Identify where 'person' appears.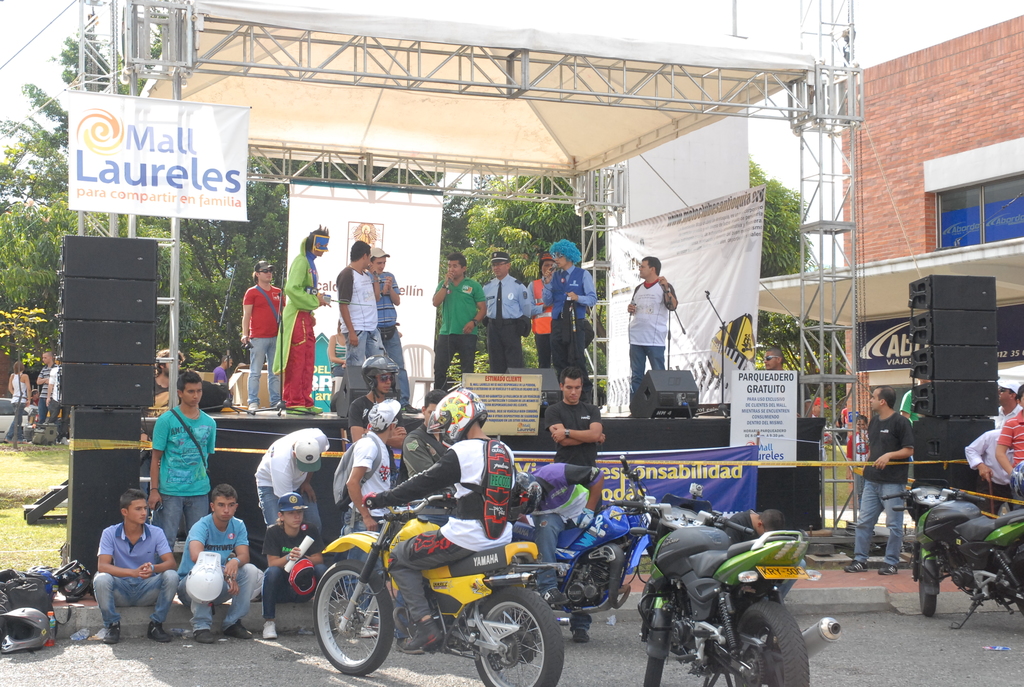
Appears at box(900, 377, 923, 429).
